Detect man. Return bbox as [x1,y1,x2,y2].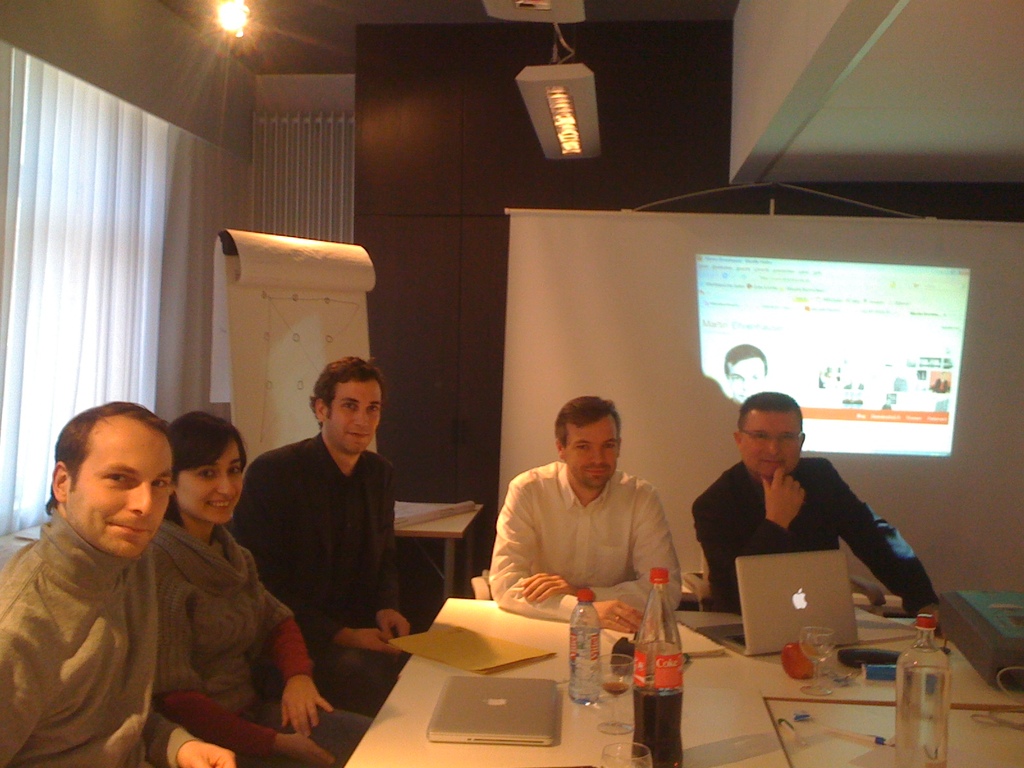
[236,359,431,684].
